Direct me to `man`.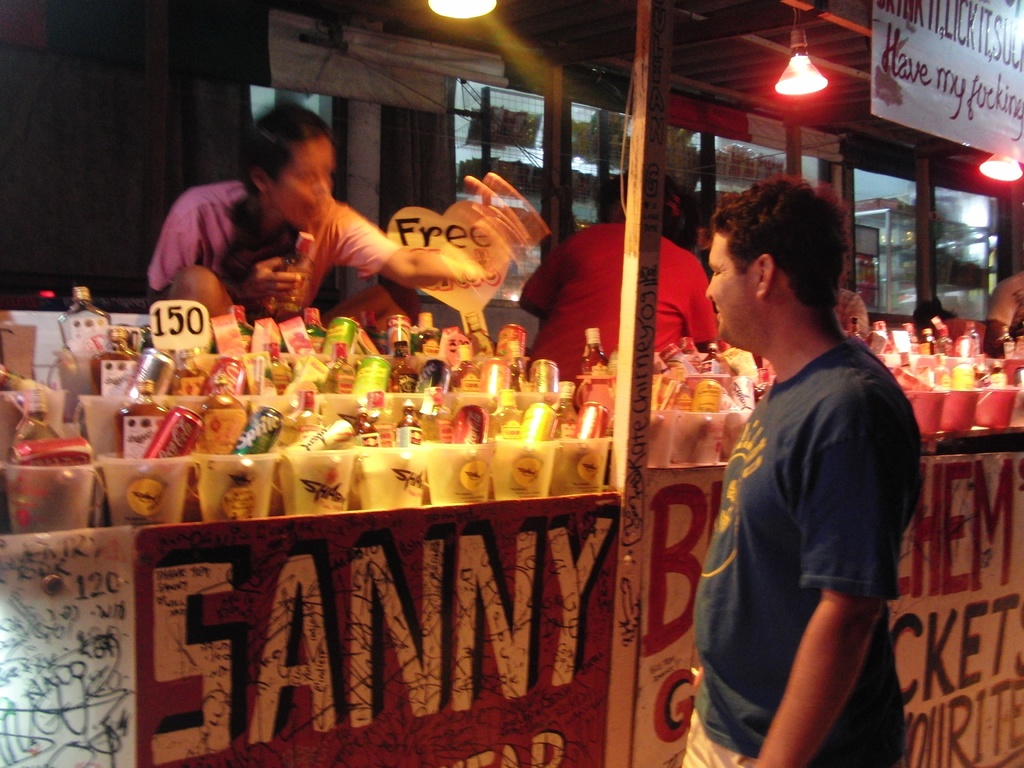
Direction: <box>683,170,922,758</box>.
